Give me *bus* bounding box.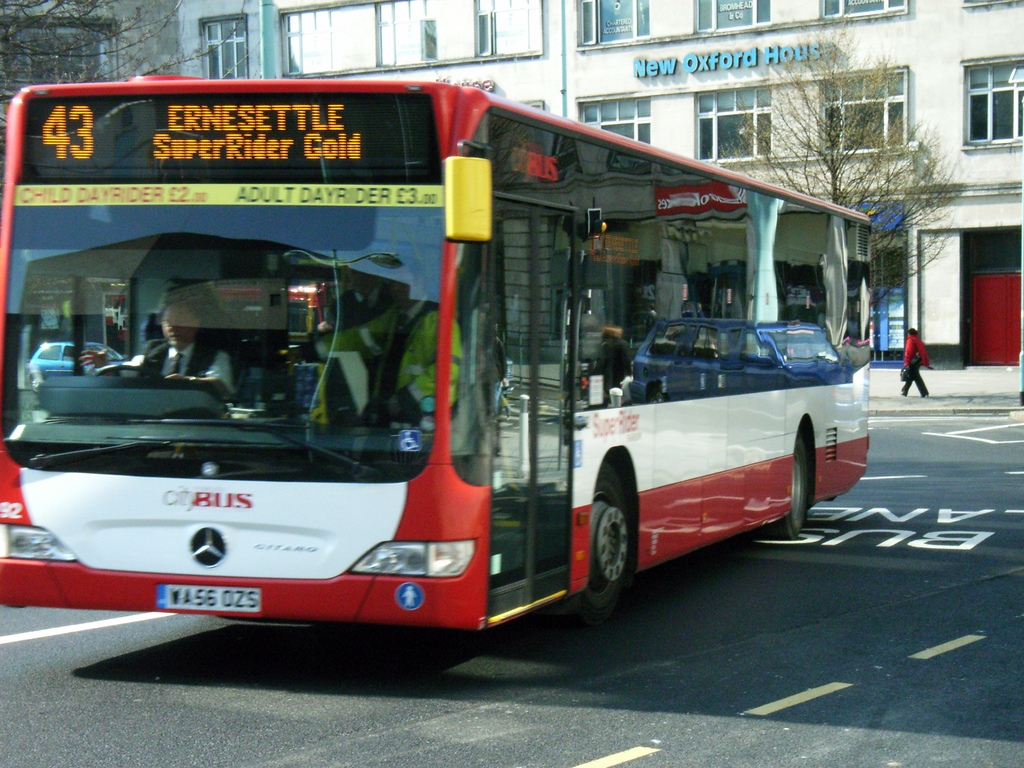
box=[0, 76, 872, 627].
